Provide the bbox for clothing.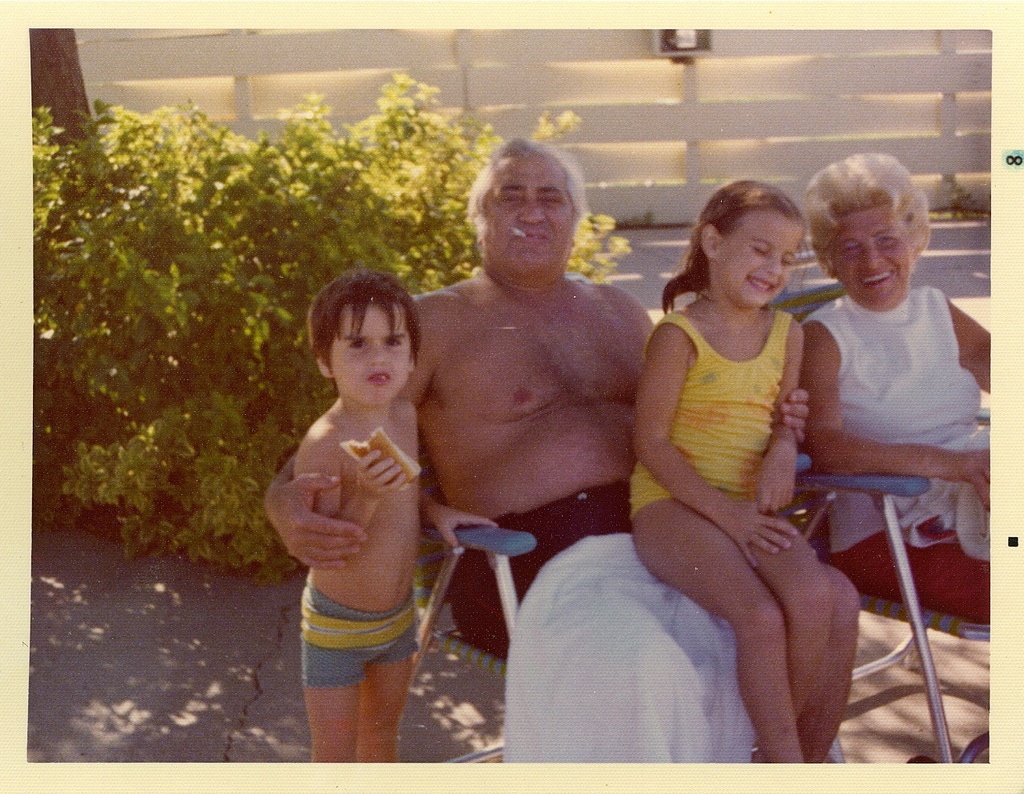
(left=637, top=315, right=817, bottom=508).
